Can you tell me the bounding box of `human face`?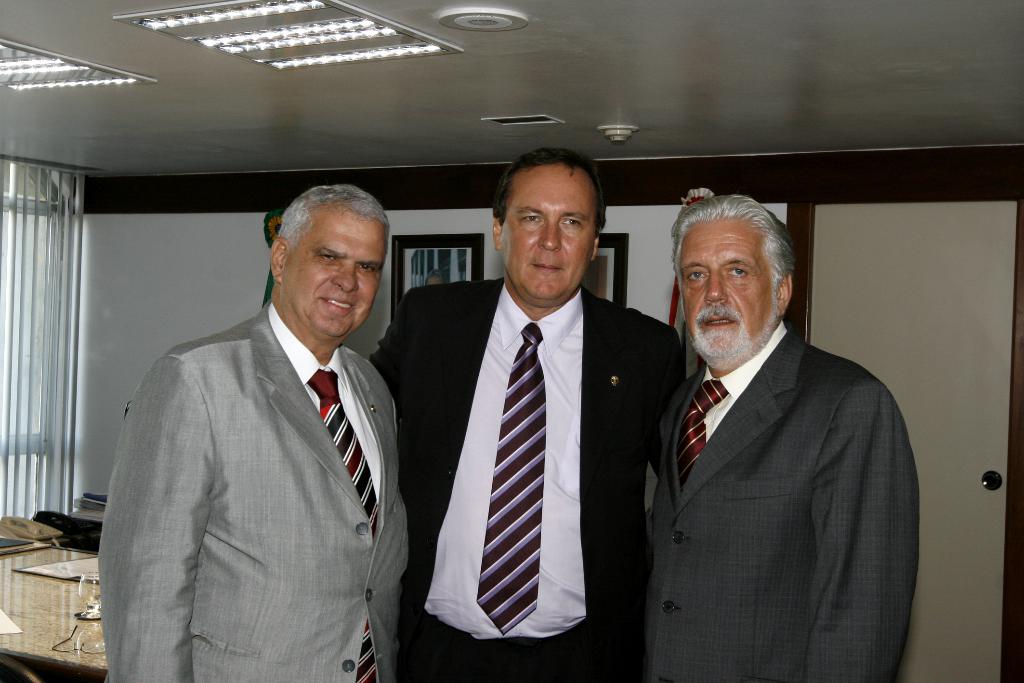
(285, 215, 389, 338).
